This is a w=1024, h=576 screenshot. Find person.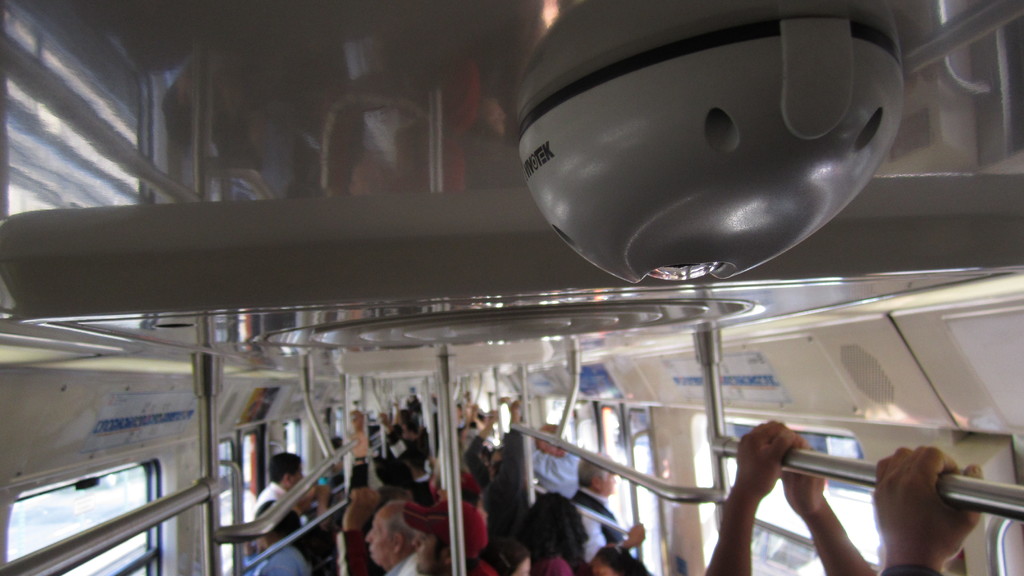
Bounding box: 351, 482, 414, 575.
